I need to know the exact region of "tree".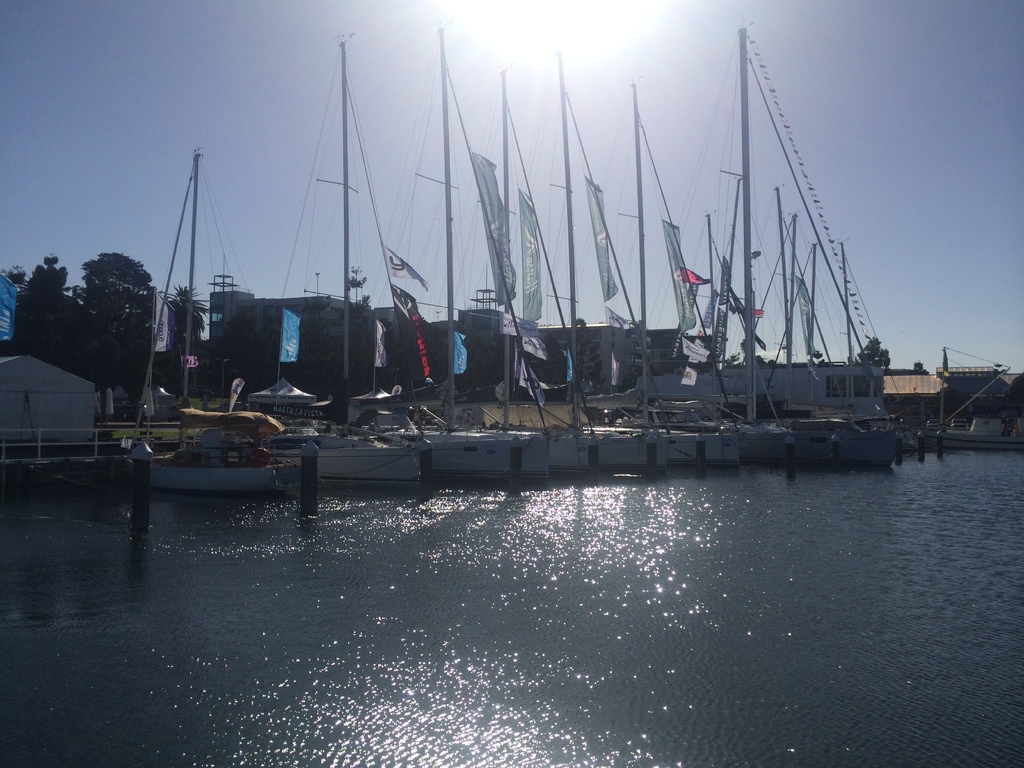
Region: (17,262,81,378).
